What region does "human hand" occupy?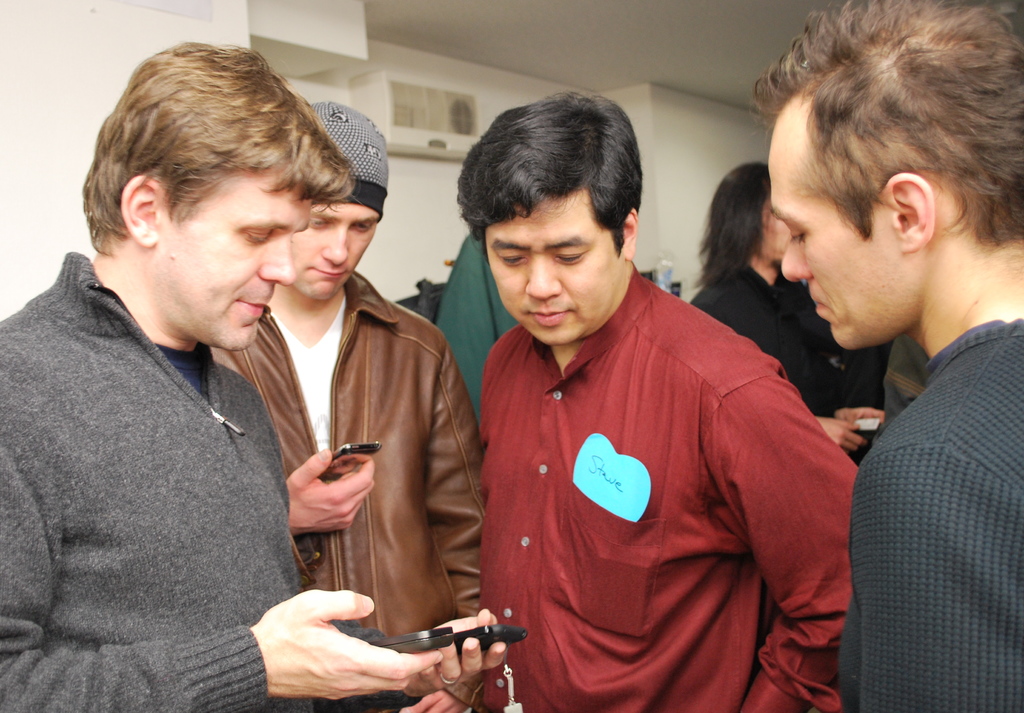
region(236, 587, 419, 696).
